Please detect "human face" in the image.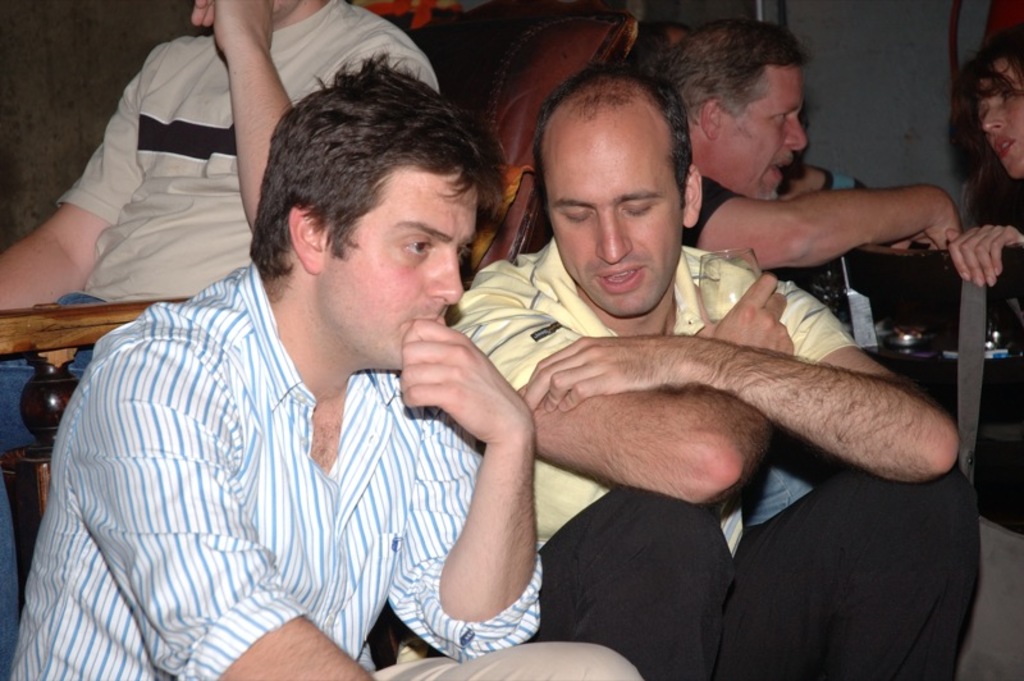
box(979, 54, 1023, 175).
